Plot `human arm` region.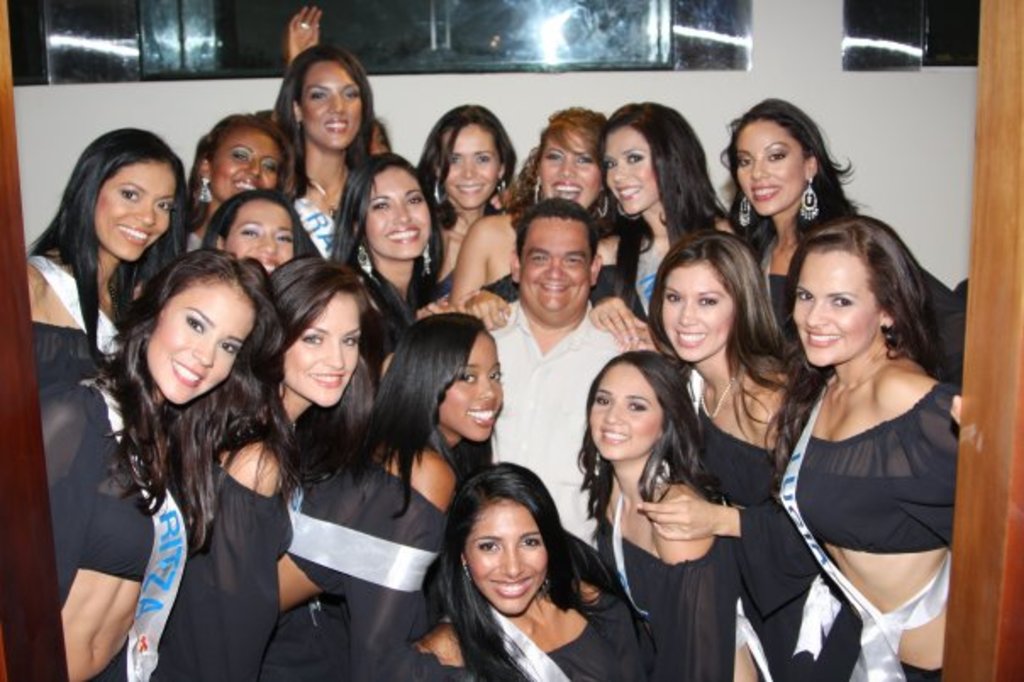
Plotted at BBox(446, 214, 515, 334).
